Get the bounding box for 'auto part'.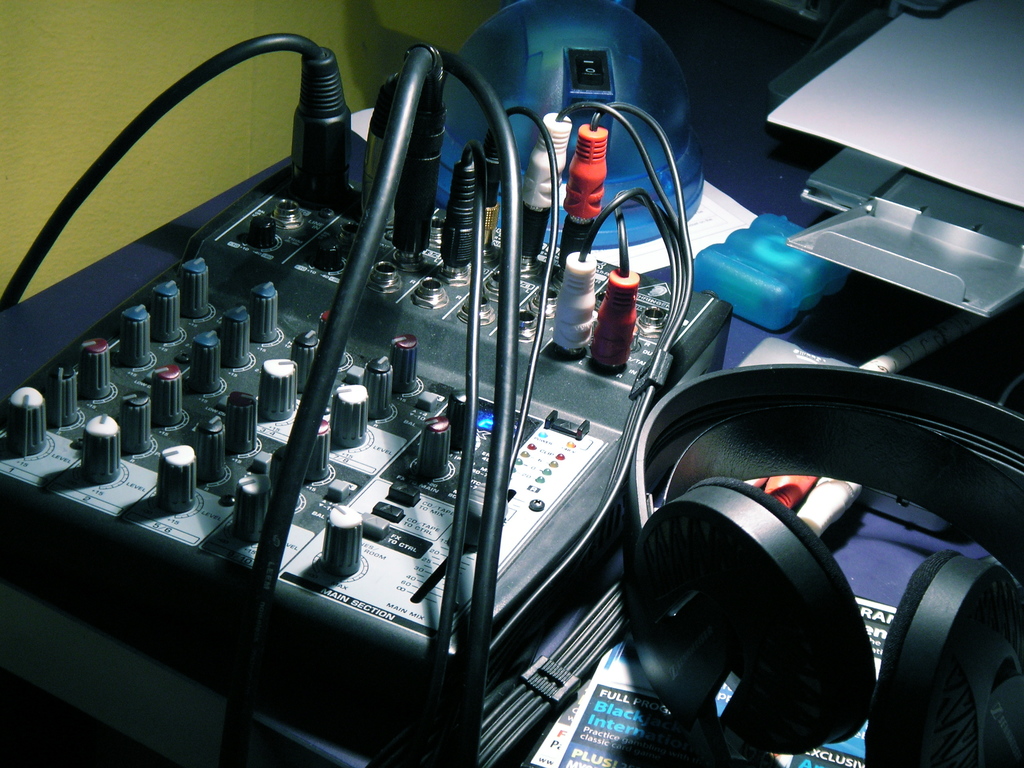
0 30 732 767.
